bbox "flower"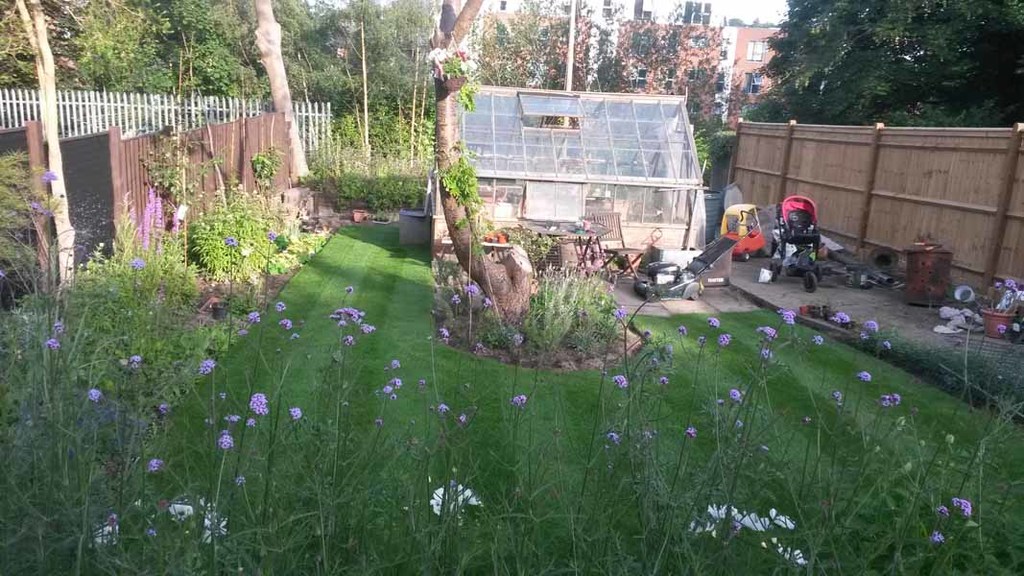
left=343, top=282, right=355, bottom=296
